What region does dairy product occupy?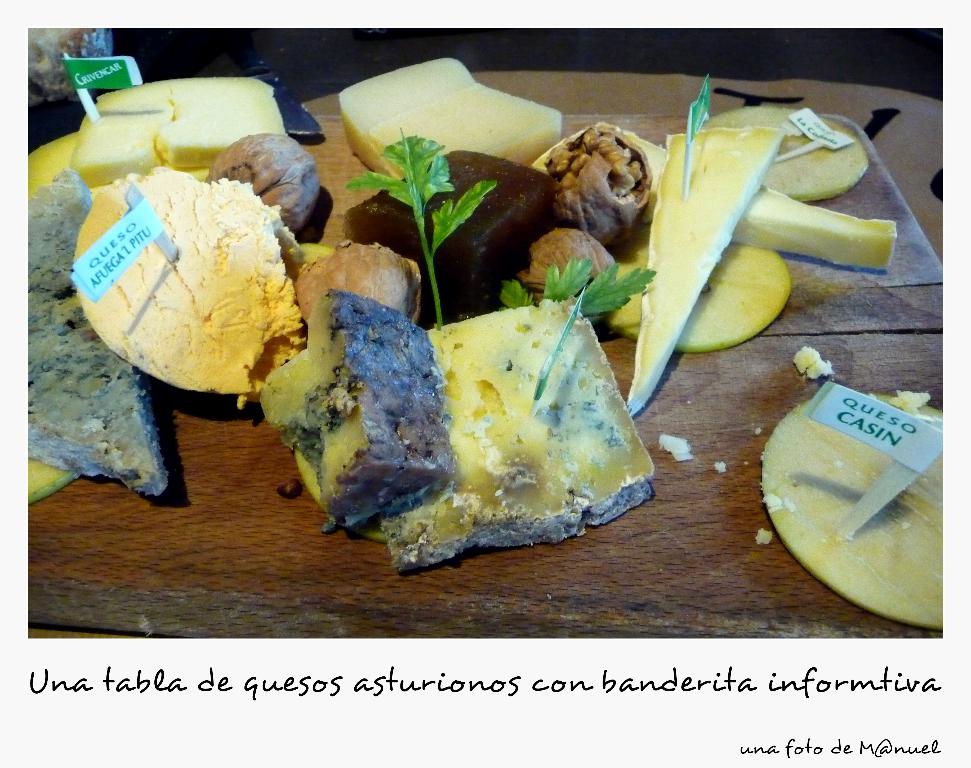
<box>651,129,780,397</box>.
